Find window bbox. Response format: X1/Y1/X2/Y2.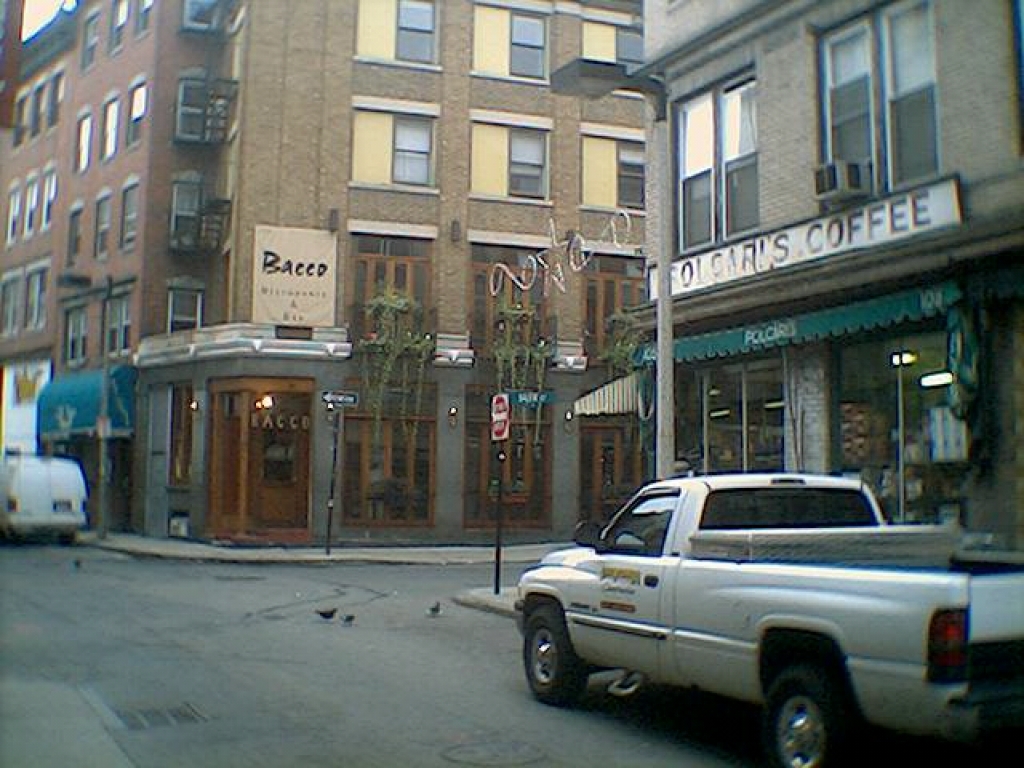
509/6/548/78.
